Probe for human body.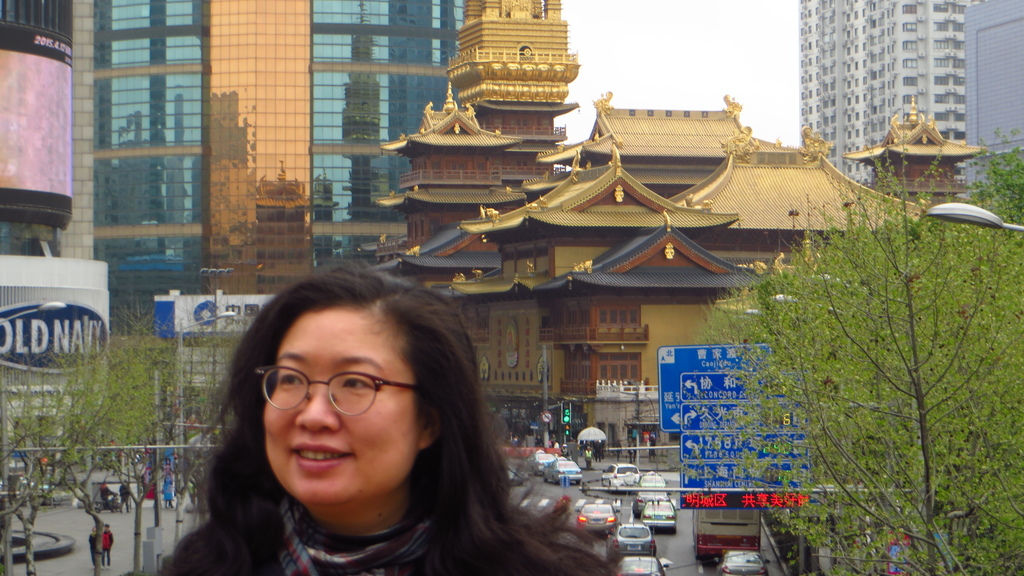
Probe result: [x1=188, y1=285, x2=593, y2=572].
